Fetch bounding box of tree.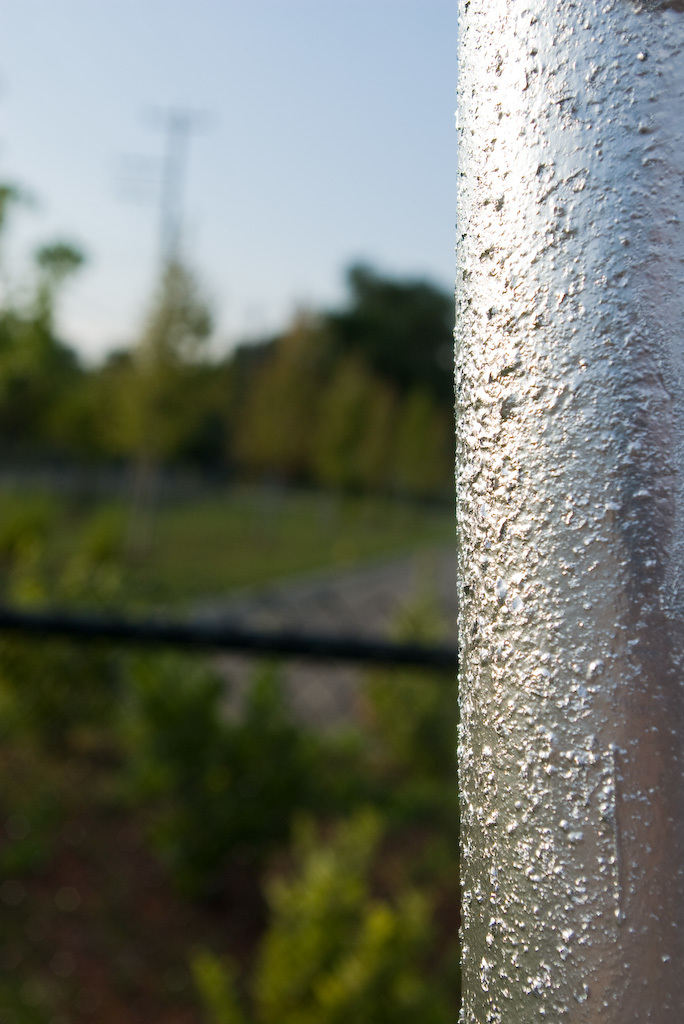
Bbox: [left=29, top=239, right=82, bottom=333].
